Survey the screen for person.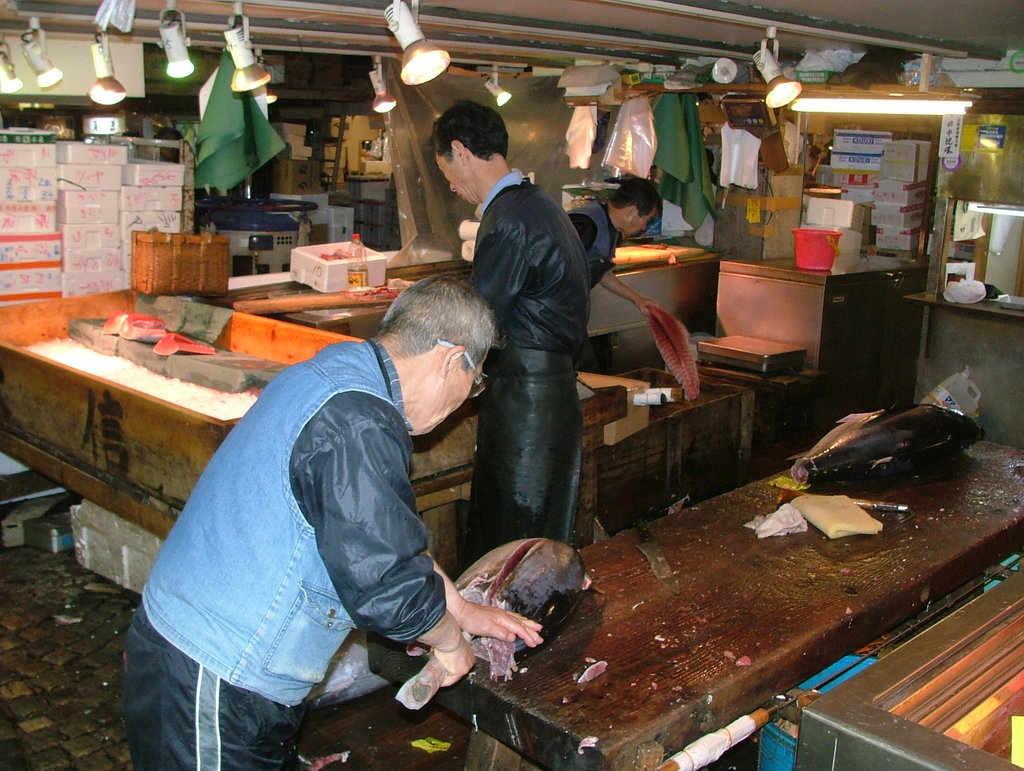
Survey found: x1=567, y1=174, x2=665, y2=319.
